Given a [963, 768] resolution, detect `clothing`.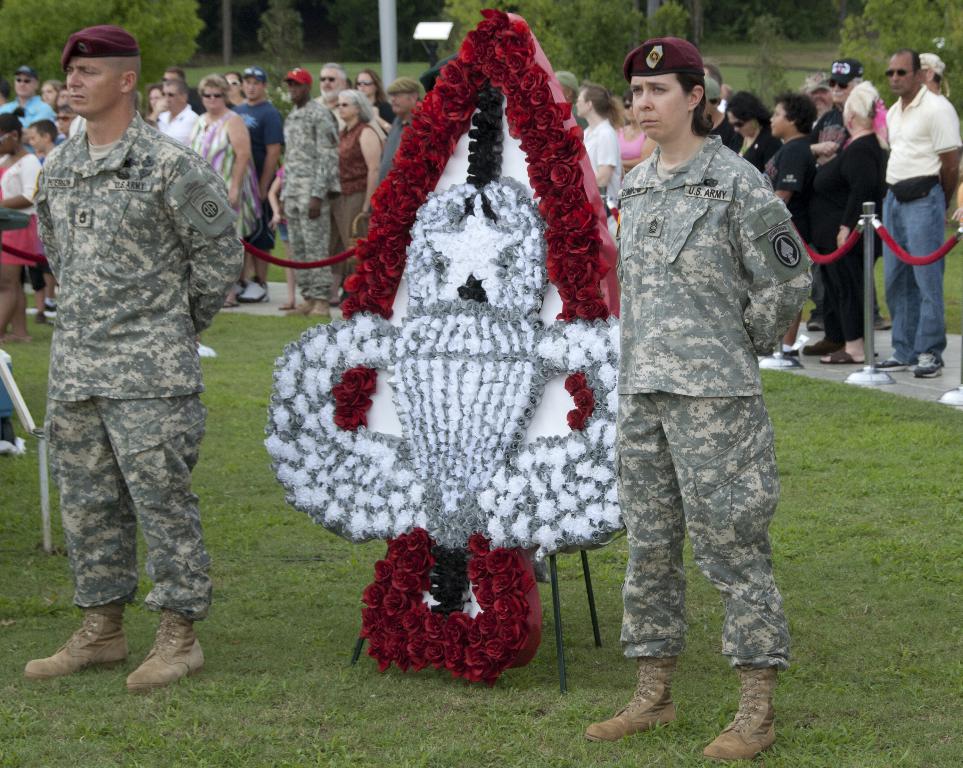
l=231, t=90, r=275, b=265.
